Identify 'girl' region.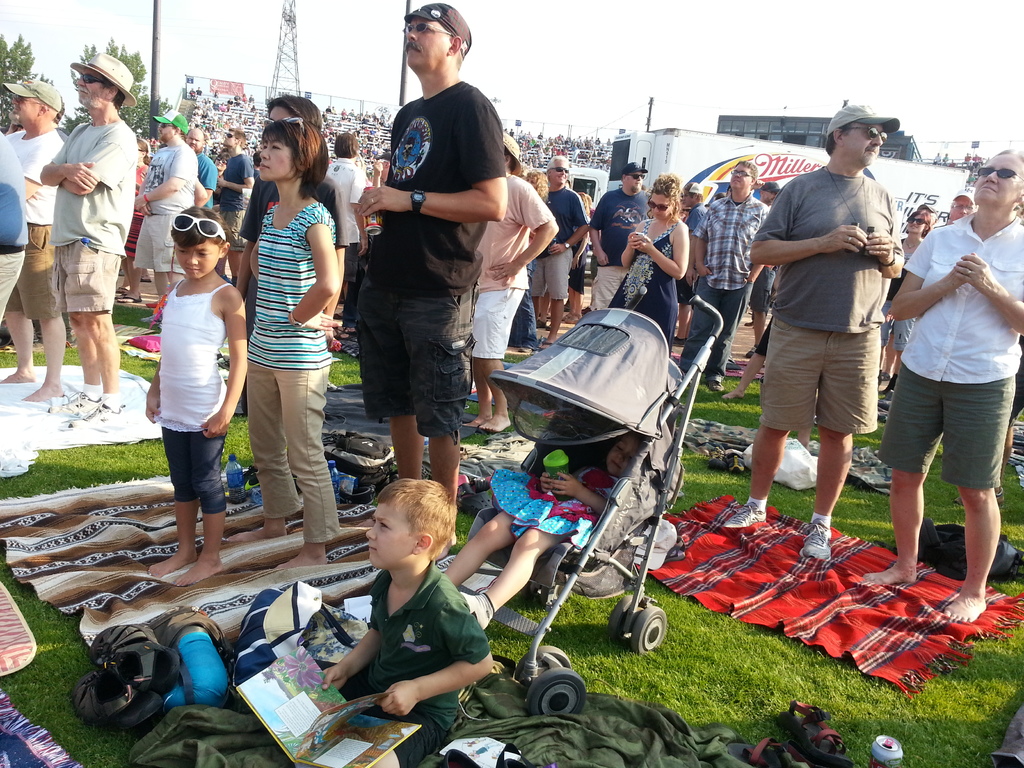
Region: l=147, t=207, r=248, b=586.
